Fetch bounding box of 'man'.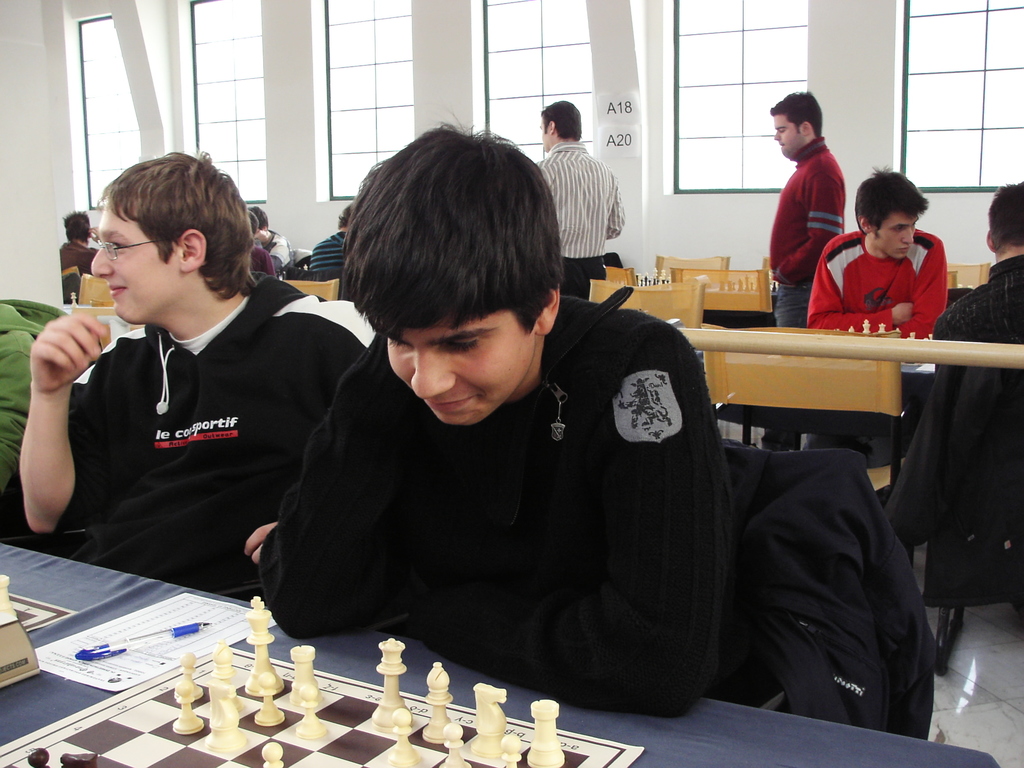
Bbox: l=241, t=119, r=731, b=719.
